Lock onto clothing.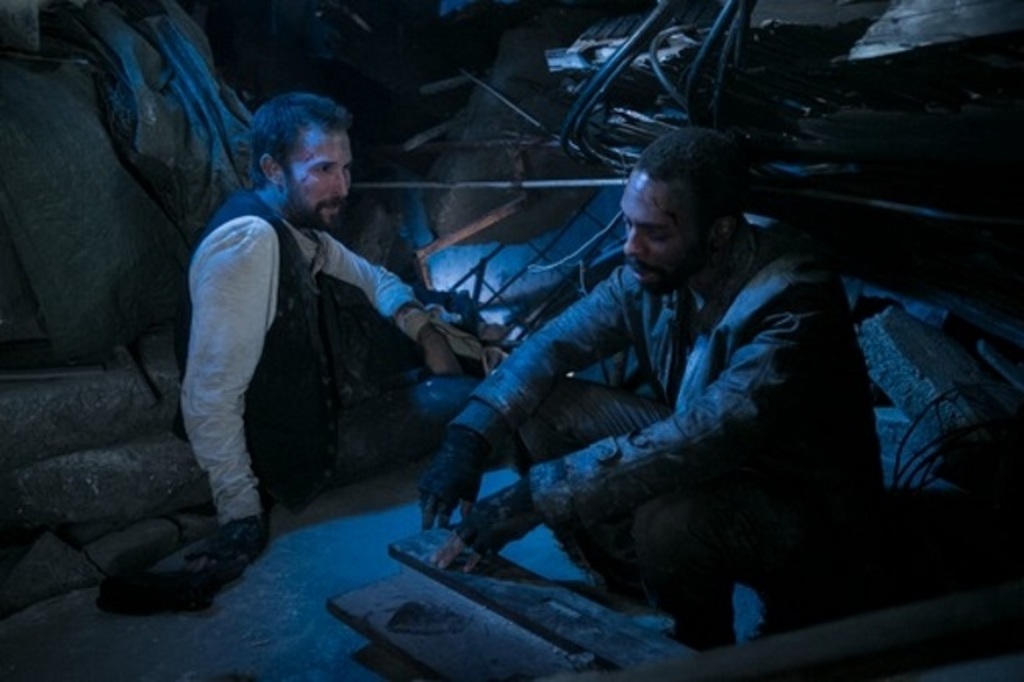
Locked: l=177, t=192, r=430, b=518.
